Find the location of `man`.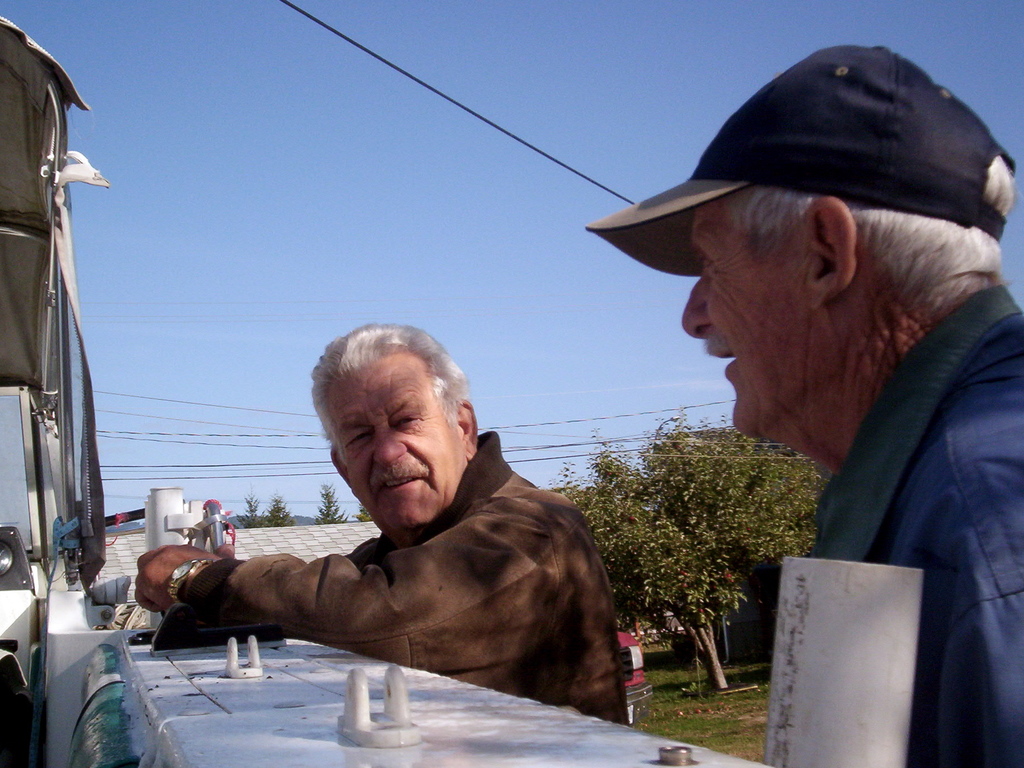
Location: 582/45/1023/767.
